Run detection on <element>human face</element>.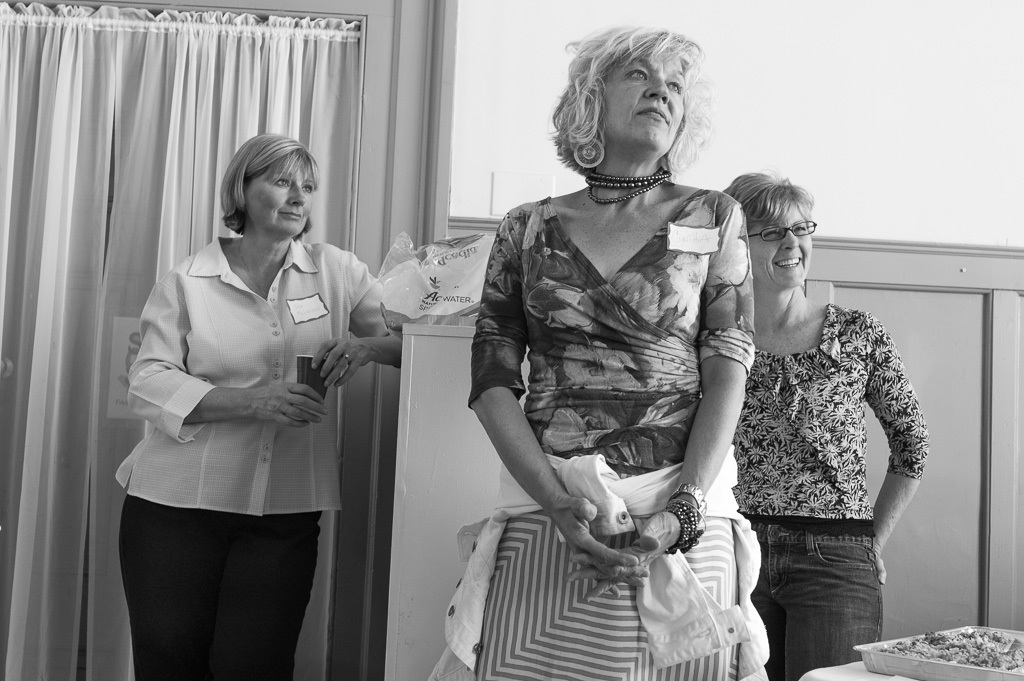
Result: (x1=741, y1=198, x2=815, y2=293).
